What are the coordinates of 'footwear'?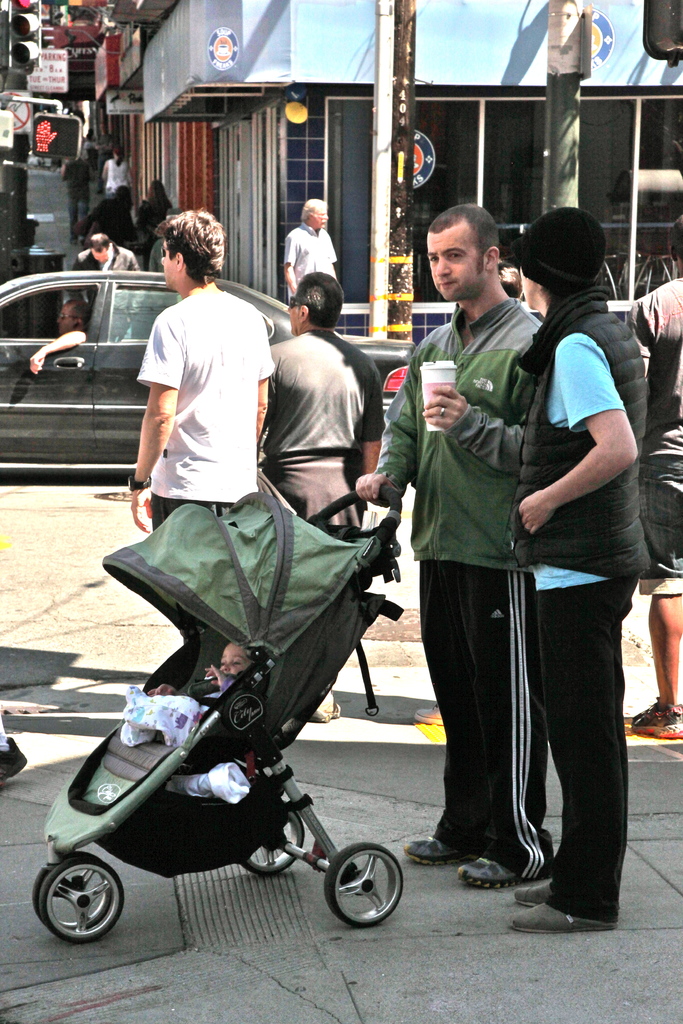
bbox=(454, 848, 532, 890).
